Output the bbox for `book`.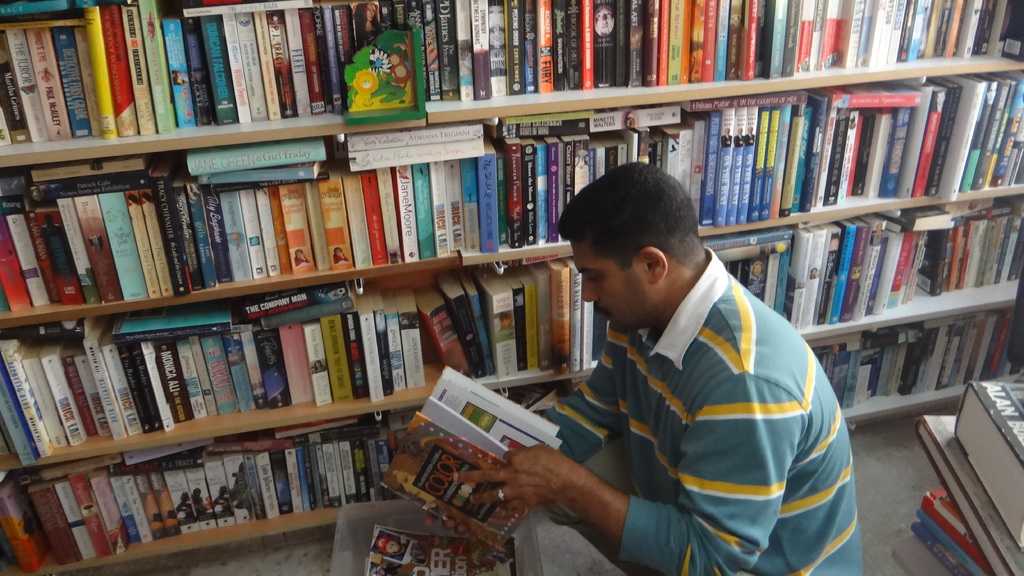
l=380, t=364, r=561, b=550.
